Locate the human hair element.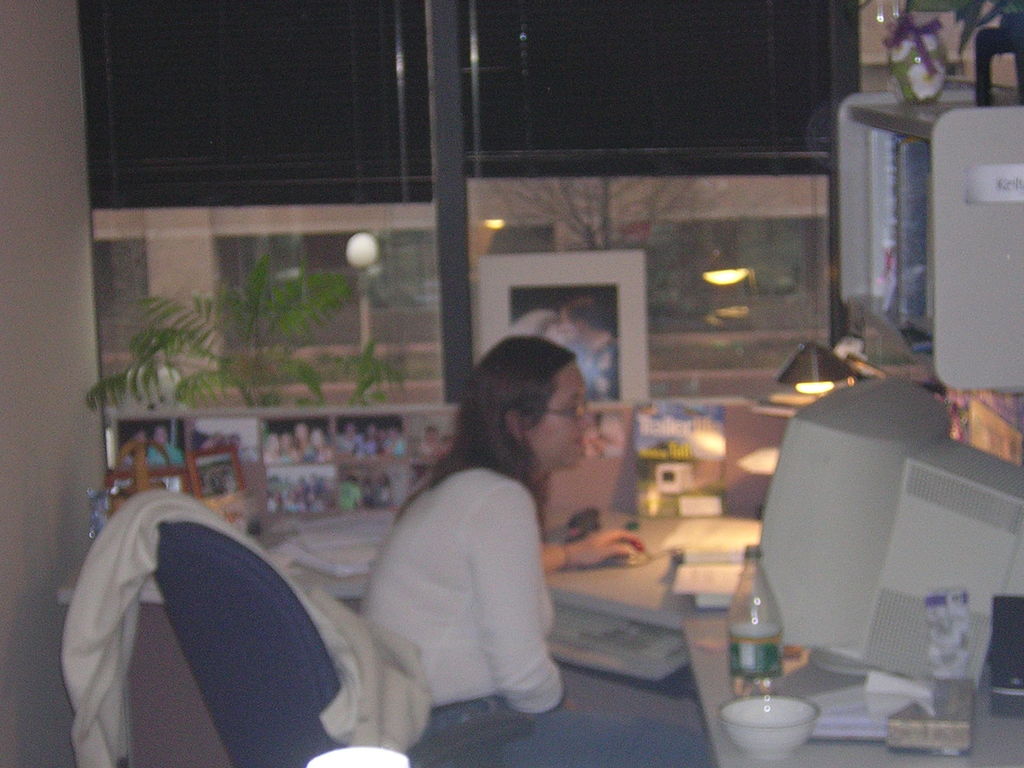
Element bbox: l=450, t=340, r=609, b=483.
